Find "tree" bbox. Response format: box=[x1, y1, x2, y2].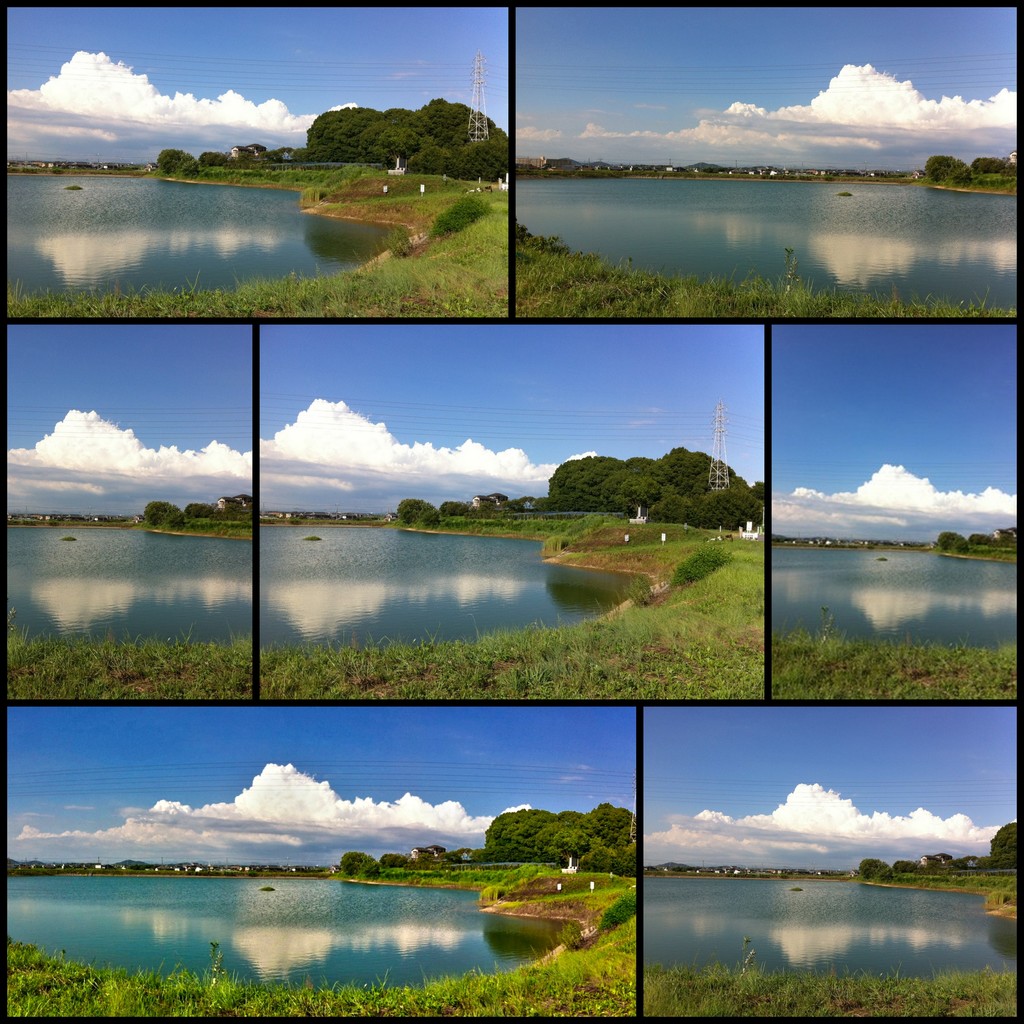
box=[397, 497, 442, 527].
